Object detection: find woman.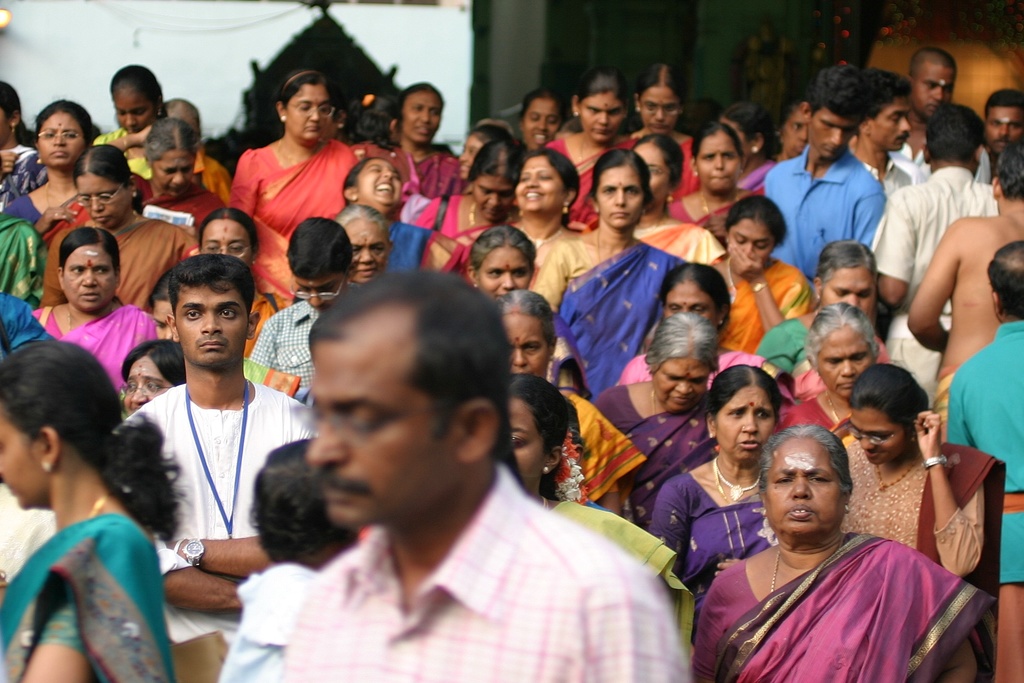
box=[506, 151, 579, 249].
